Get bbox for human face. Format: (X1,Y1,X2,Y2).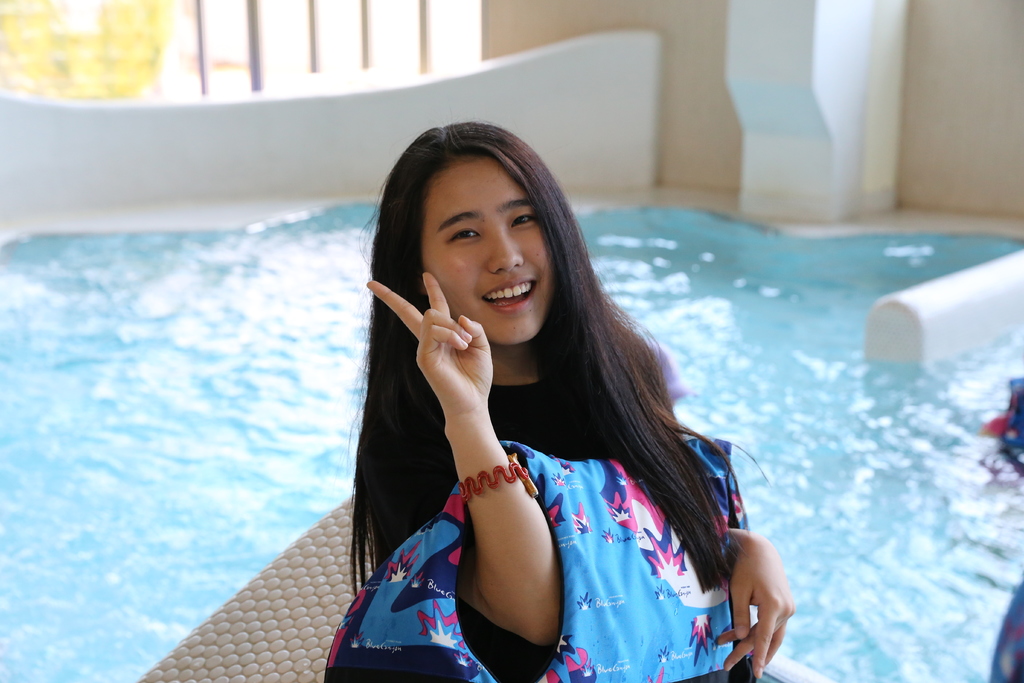
(421,150,558,353).
